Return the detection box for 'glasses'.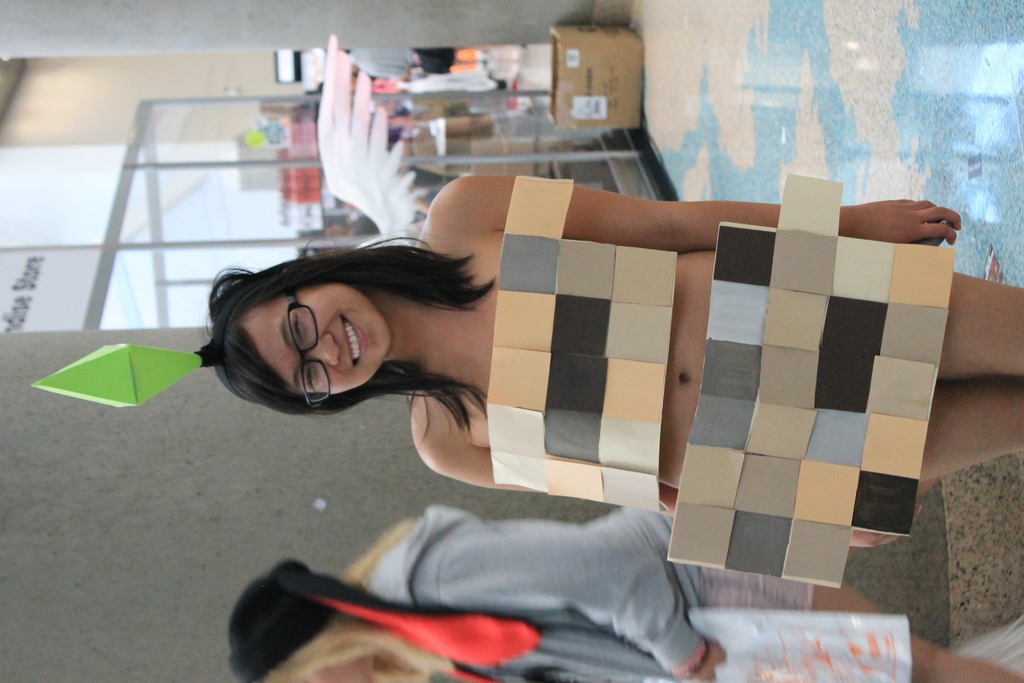
box(287, 294, 329, 406).
